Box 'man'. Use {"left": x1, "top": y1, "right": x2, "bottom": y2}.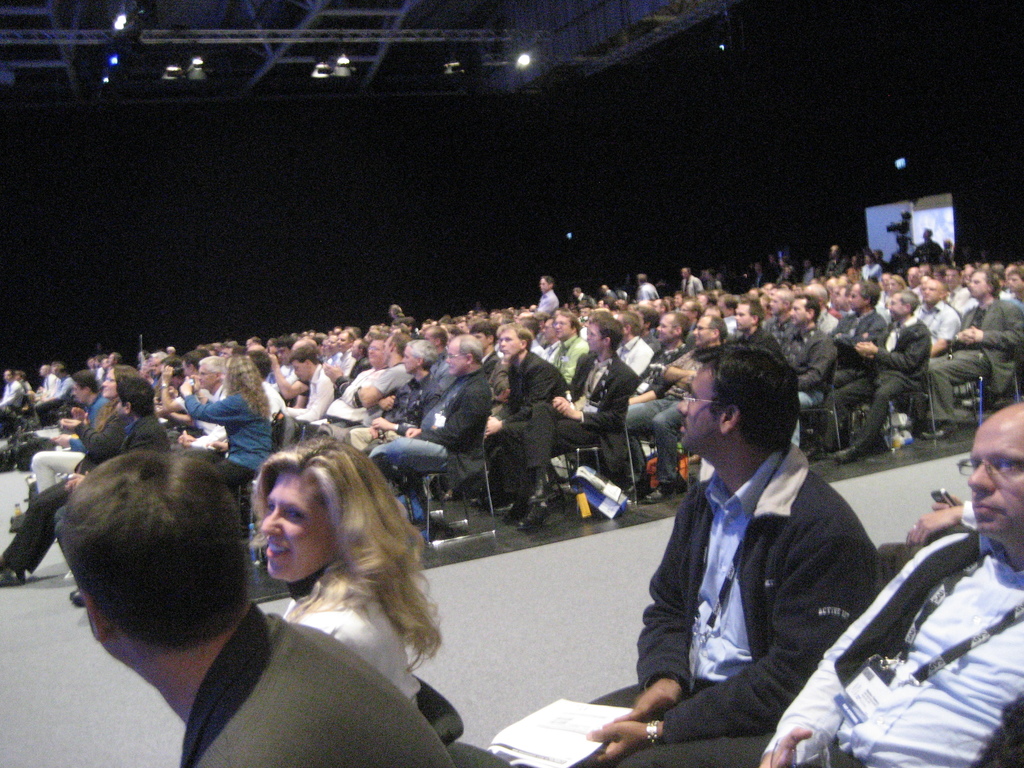
{"left": 444, "top": 321, "right": 458, "bottom": 344}.
